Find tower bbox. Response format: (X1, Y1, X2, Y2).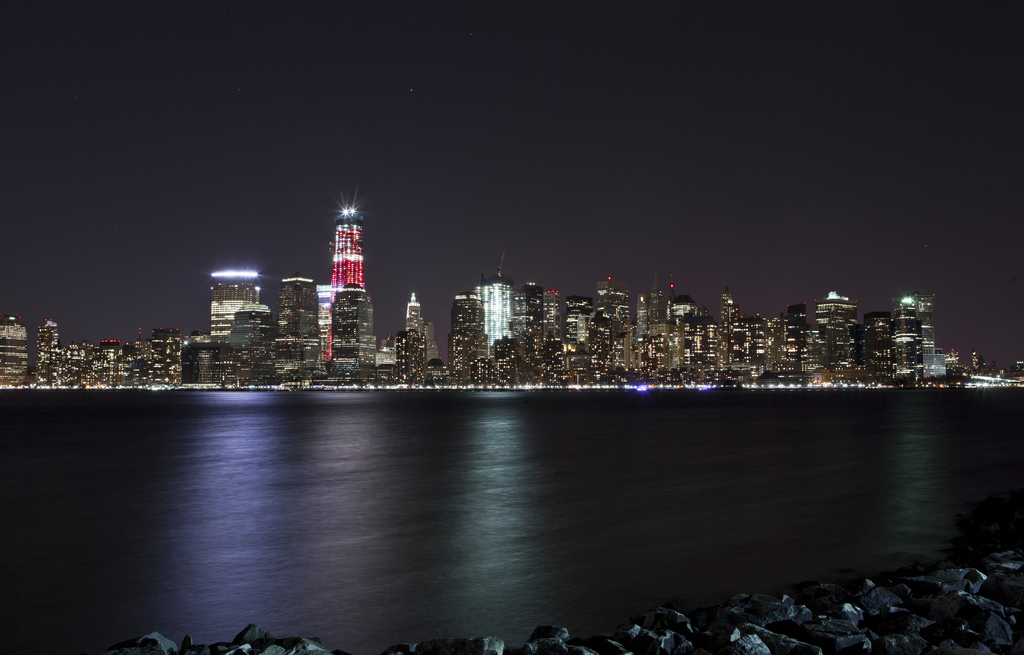
(818, 291, 856, 375).
